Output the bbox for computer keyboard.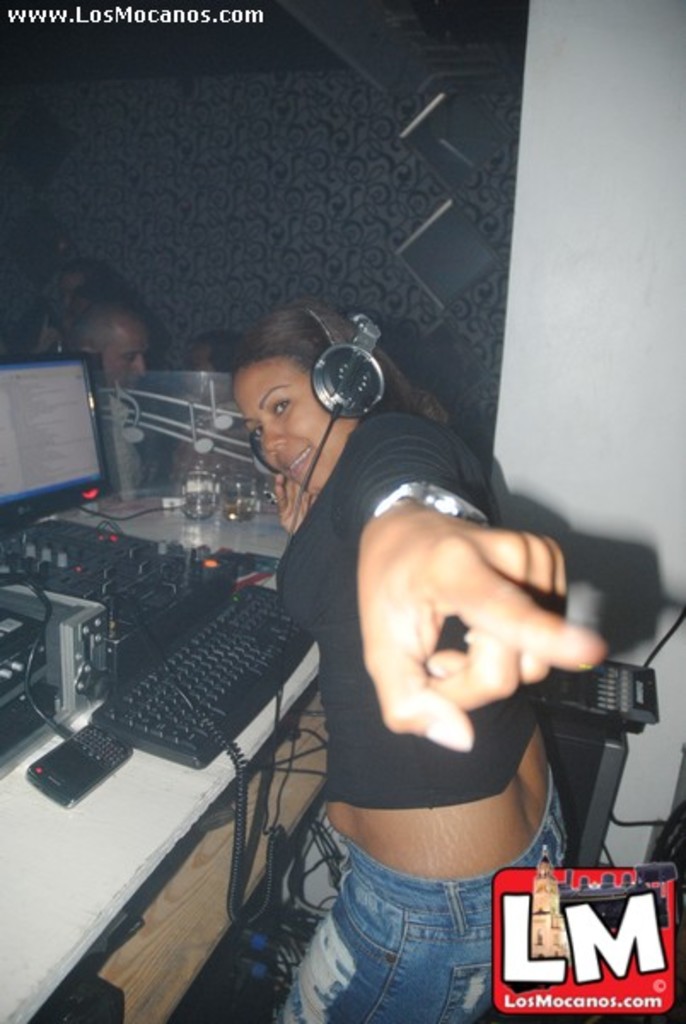
Rect(92, 580, 317, 766).
